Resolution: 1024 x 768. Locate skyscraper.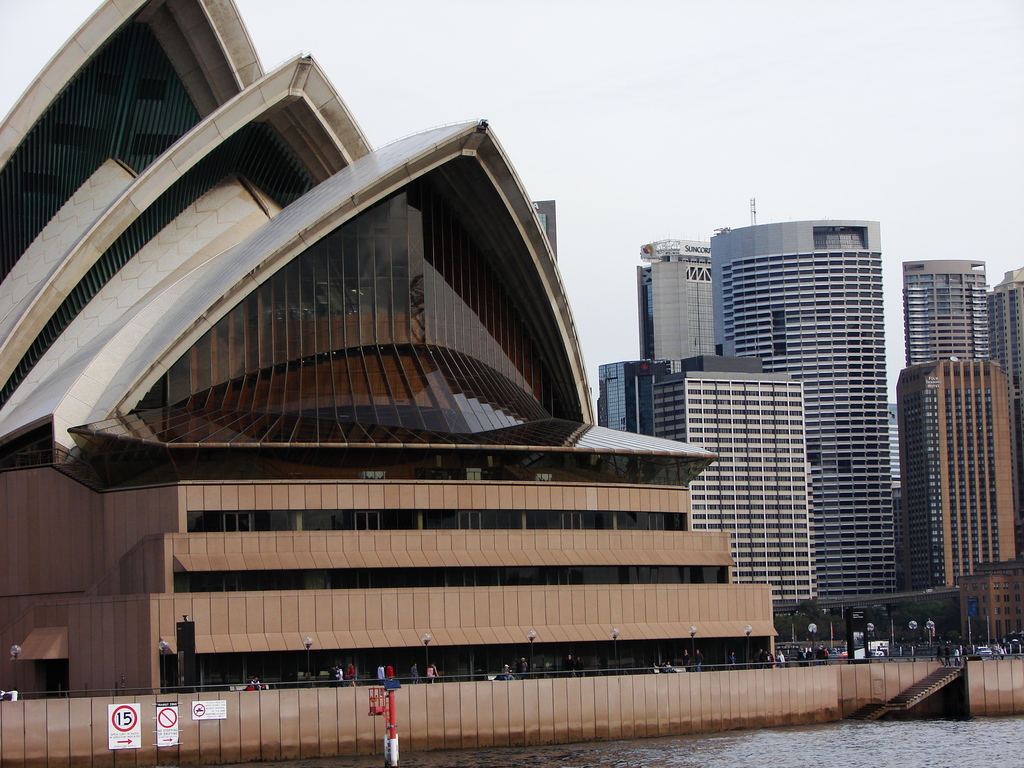
(899,250,990,367).
